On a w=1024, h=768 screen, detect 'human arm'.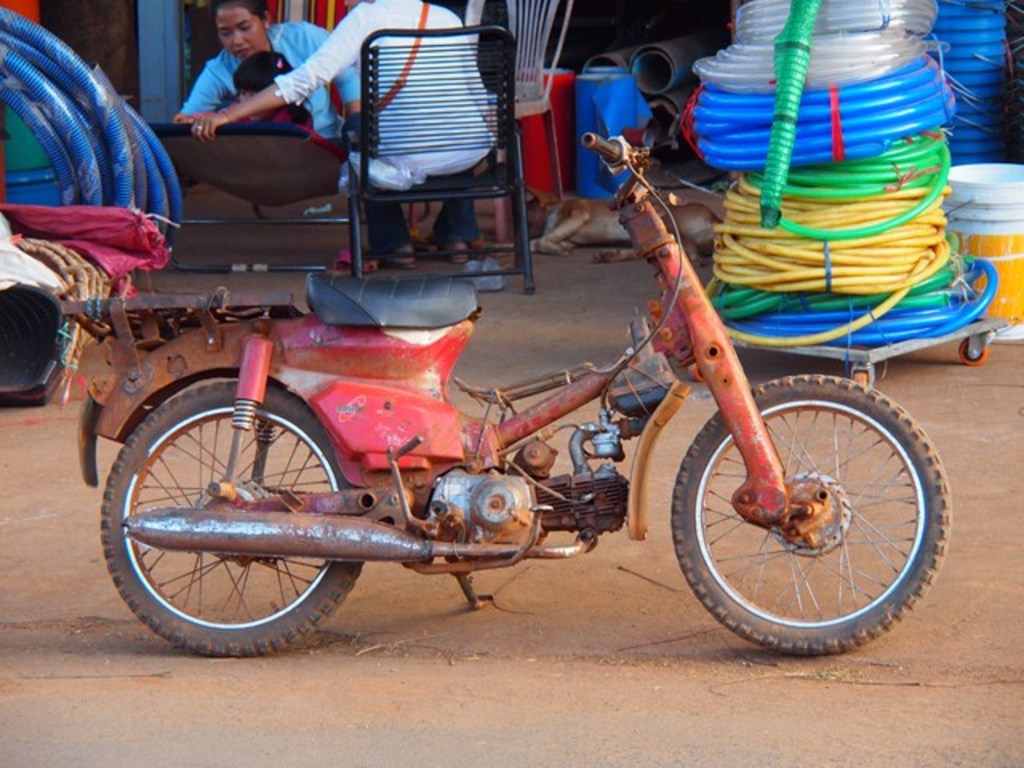
(left=179, top=11, right=378, bottom=142).
